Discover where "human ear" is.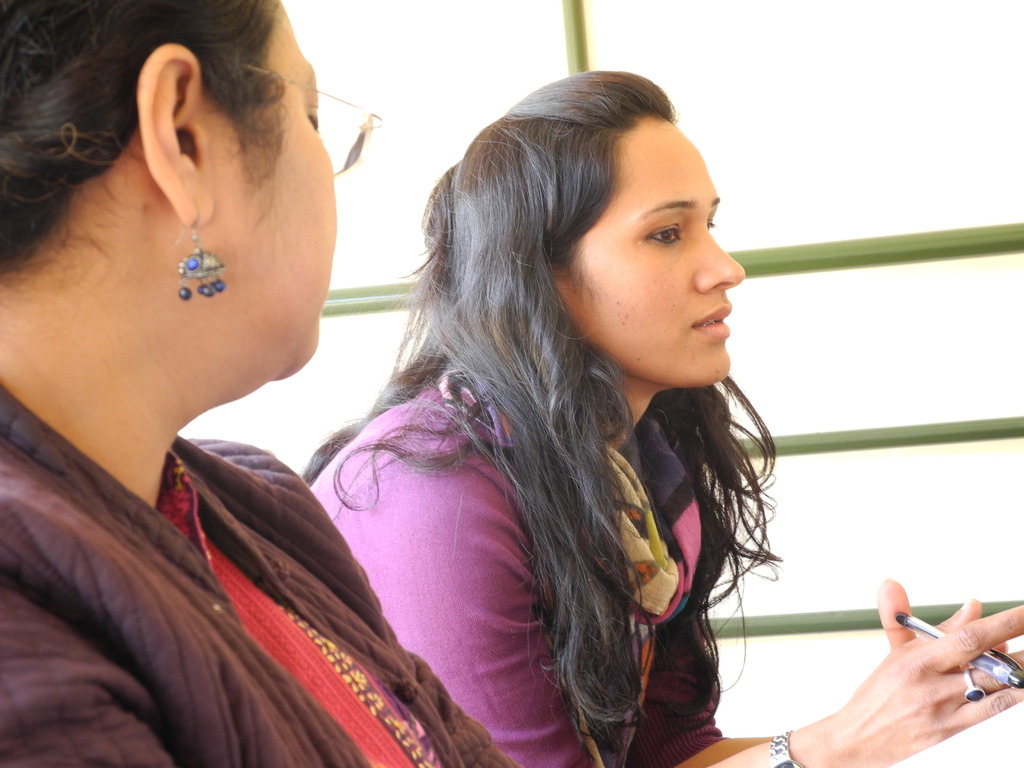
Discovered at <region>136, 40, 216, 229</region>.
